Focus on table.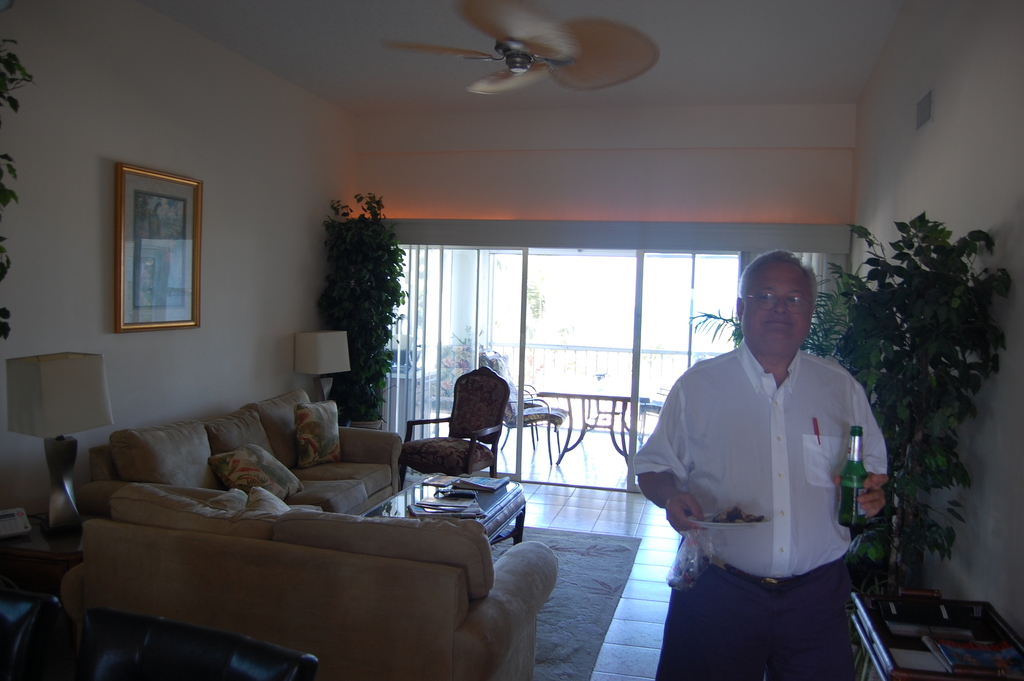
Focused at Rect(409, 477, 527, 545).
